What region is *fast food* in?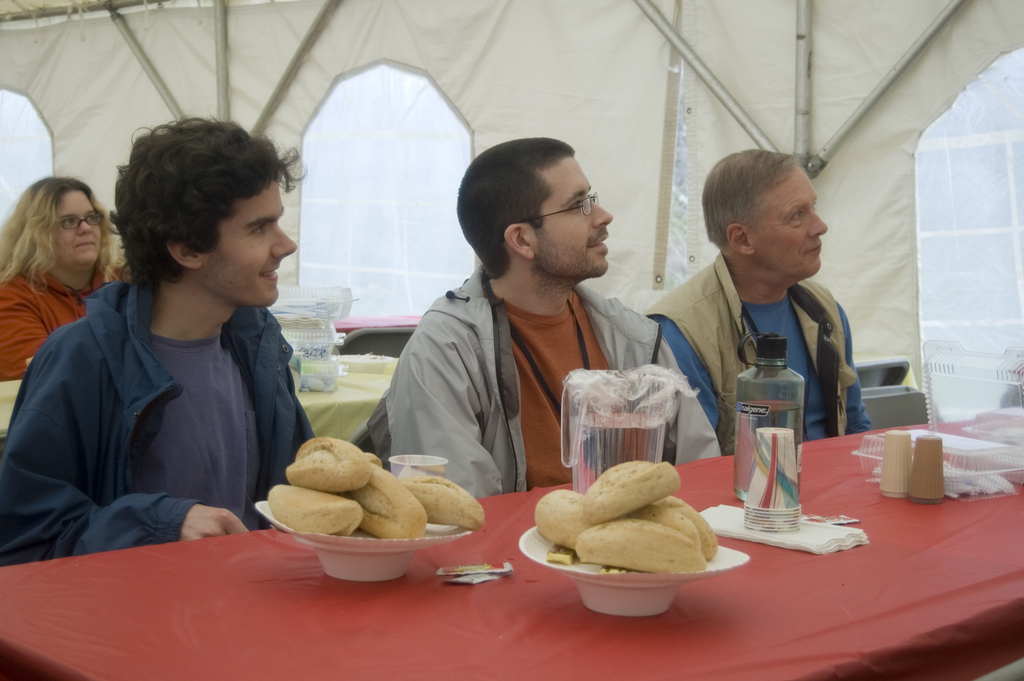
[266,477,360,545].
